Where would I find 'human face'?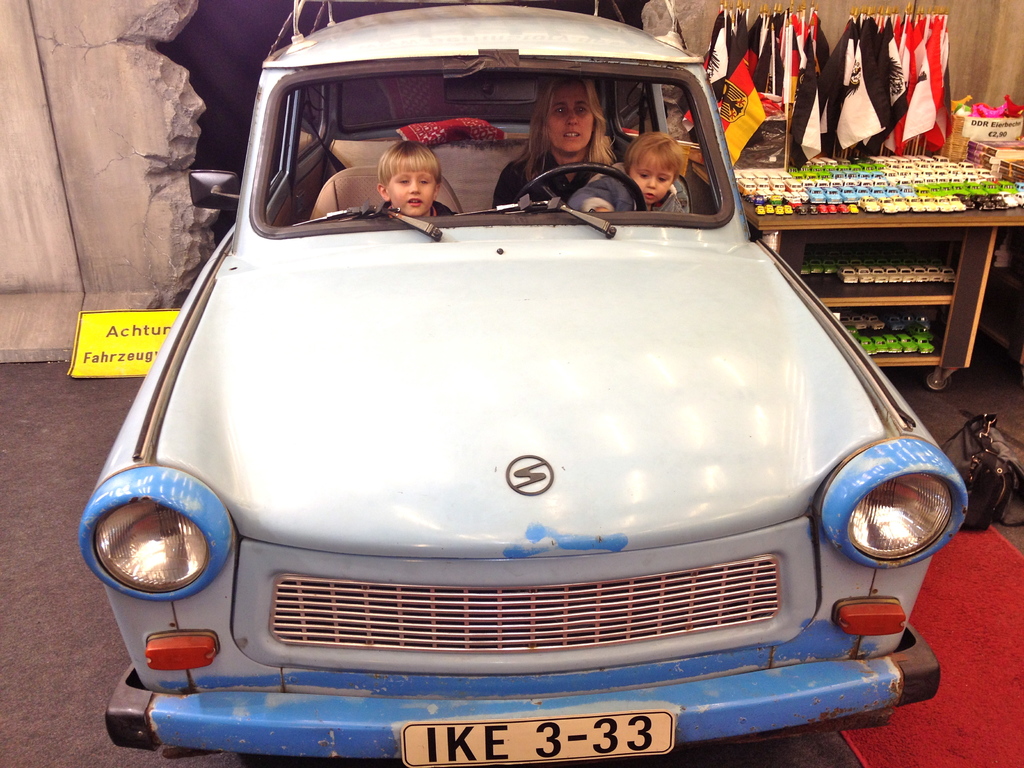
At [550,87,592,150].
